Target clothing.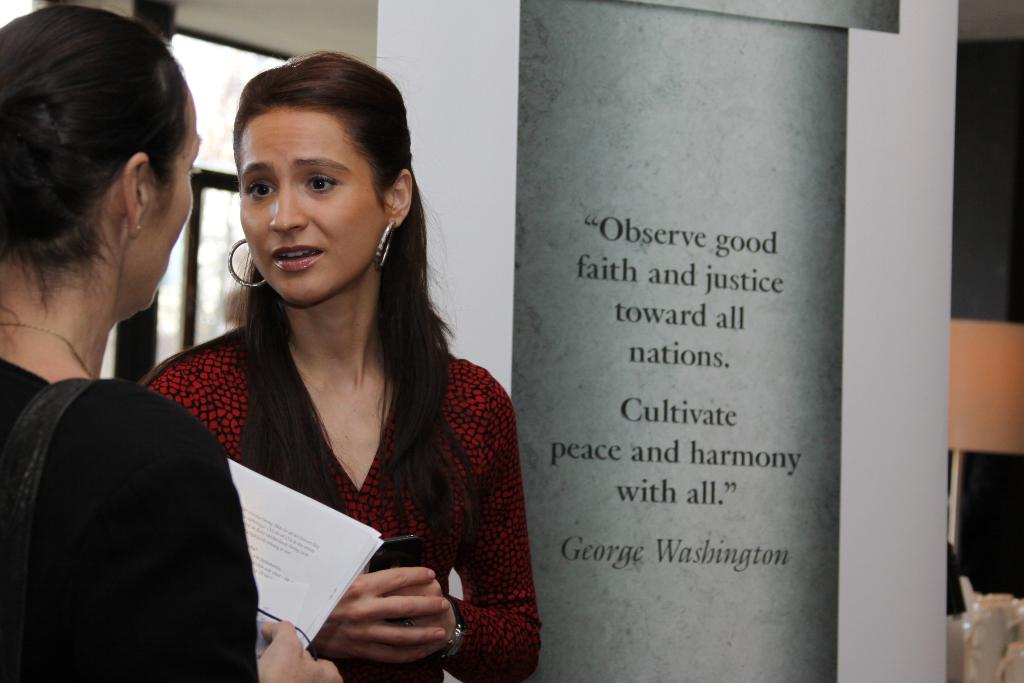
Target region: pyautogui.locateOnScreen(132, 279, 542, 660).
